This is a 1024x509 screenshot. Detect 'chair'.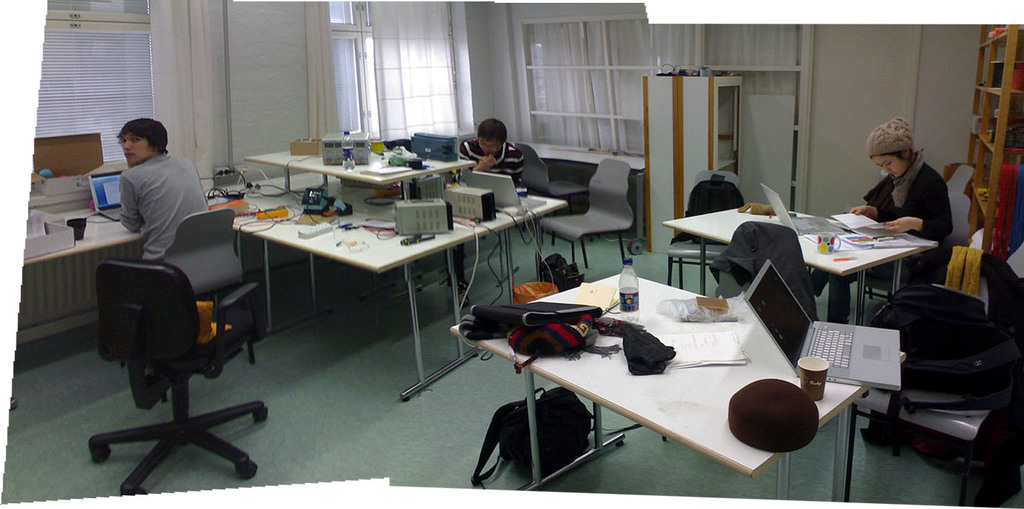
Rect(153, 209, 256, 396).
